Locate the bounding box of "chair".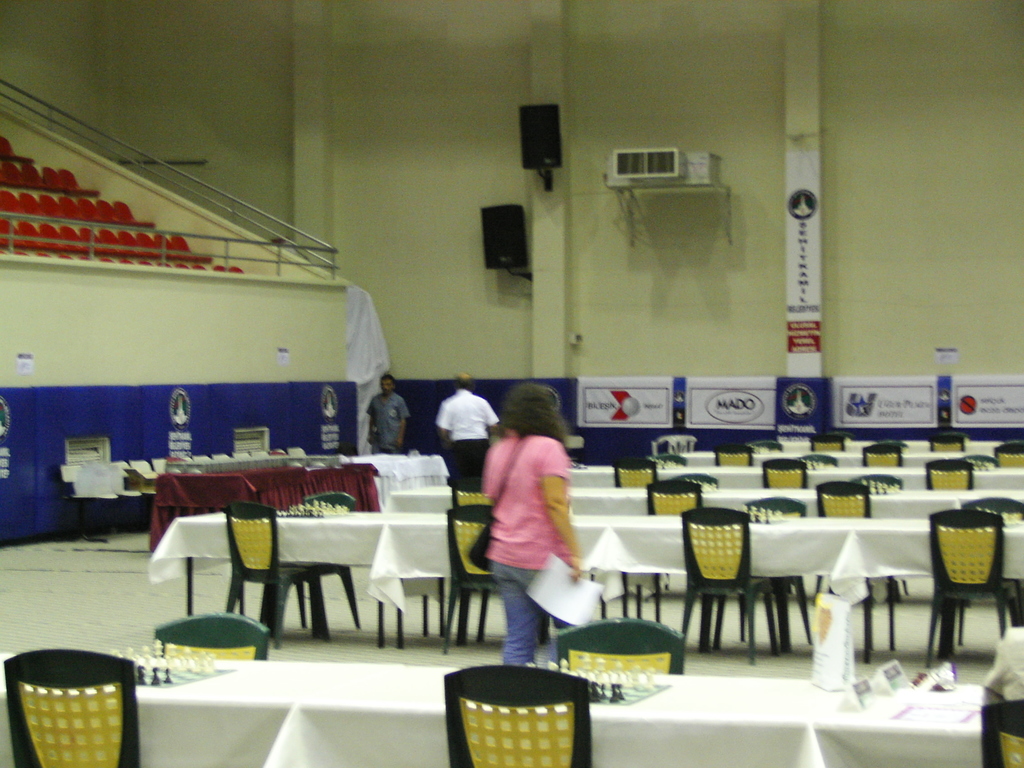
Bounding box: 927,431,964,456.
